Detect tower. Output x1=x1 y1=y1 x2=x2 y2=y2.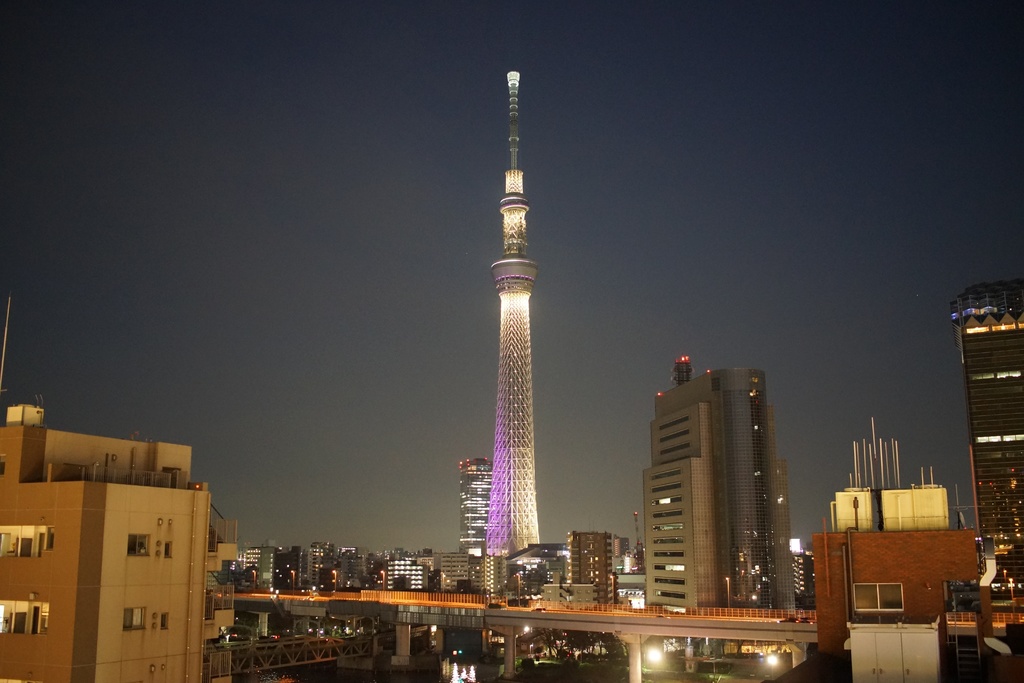
x1=479 y1=72 x2=539 y2=558.
